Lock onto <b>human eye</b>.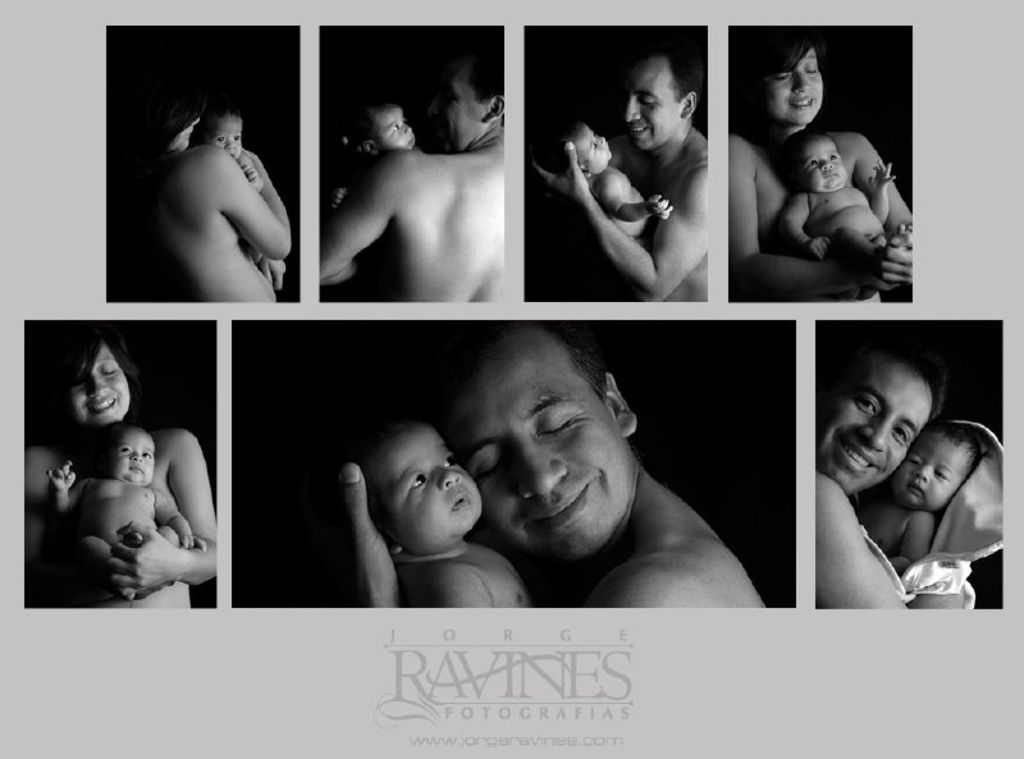
Locked: [214,134,224,145].
